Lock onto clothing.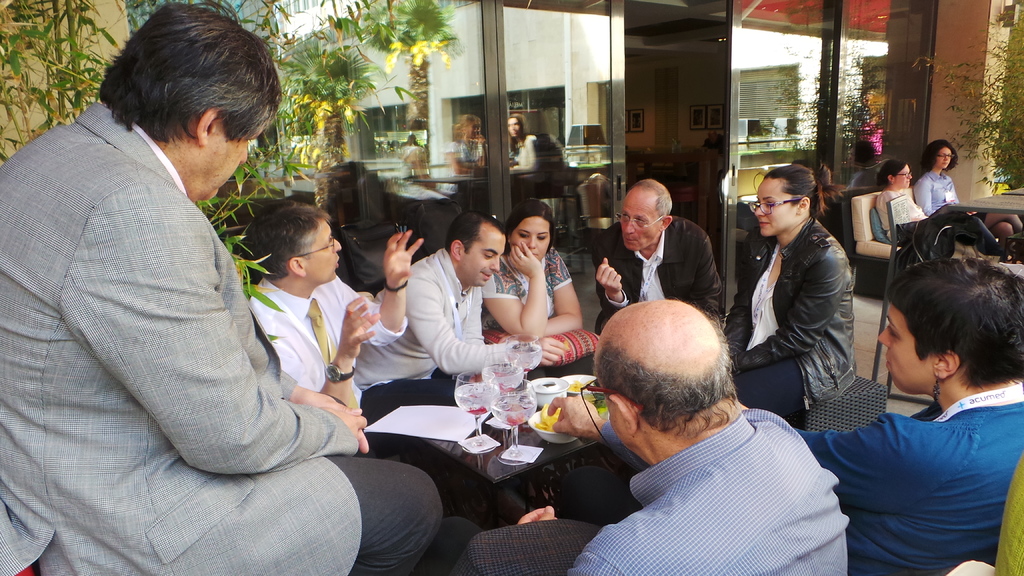
Locked: BBox(870, 186, 1004, 246).
